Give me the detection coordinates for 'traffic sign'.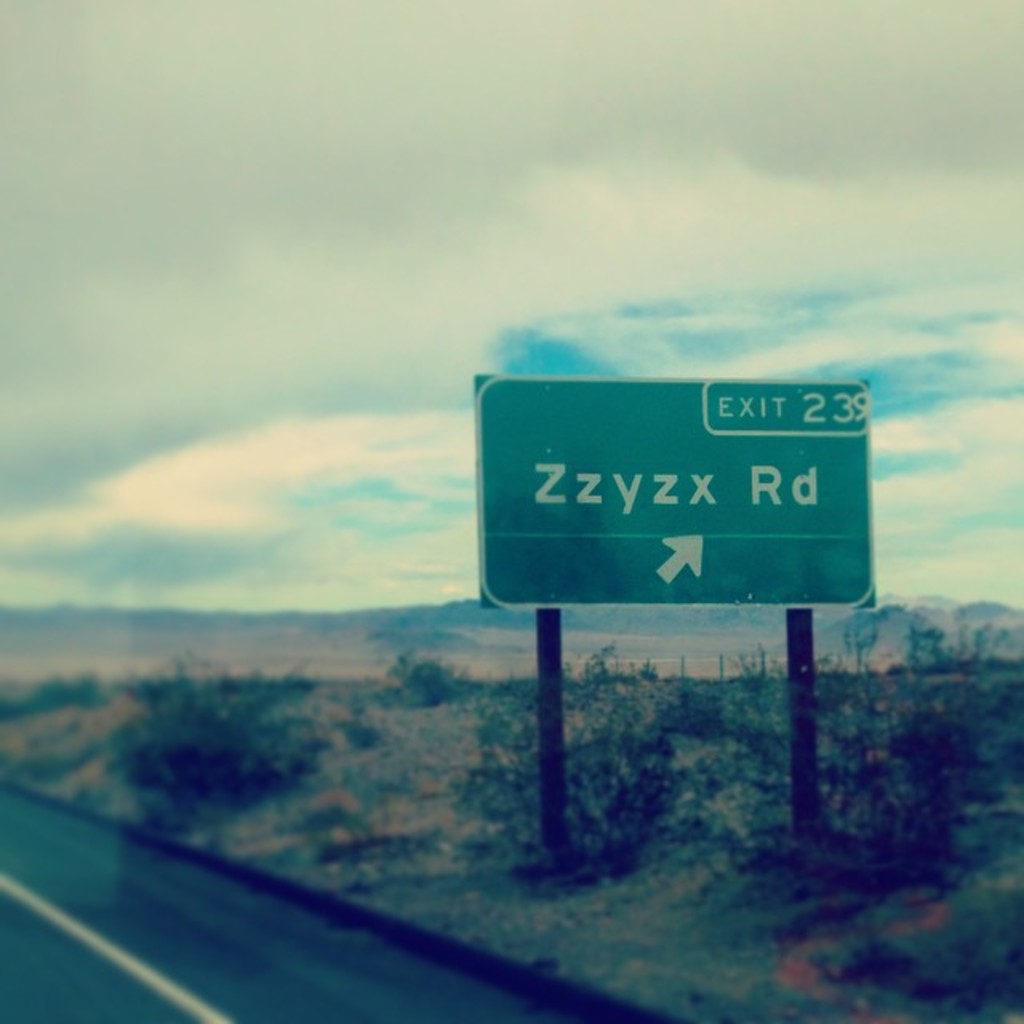
(left=464, top=373, right=875, bottom=621).
